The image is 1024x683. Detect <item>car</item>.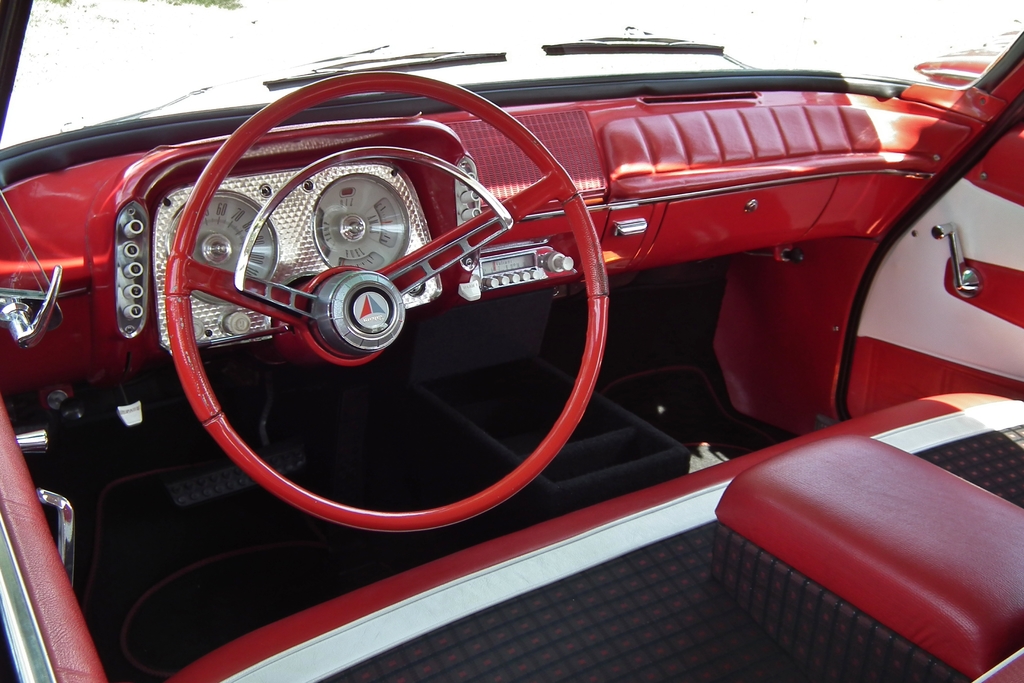
Detection: pyautogui.locateOnScreen(0, 0, 1023, 682).
